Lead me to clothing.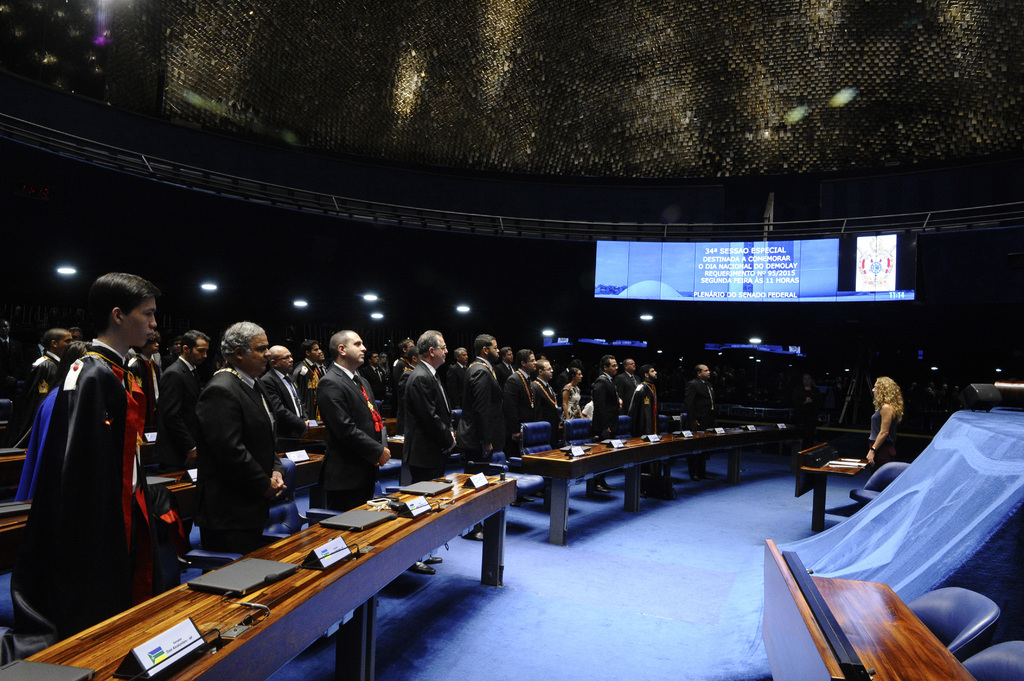
Lead to bbox(404, 361, 467, 488).
